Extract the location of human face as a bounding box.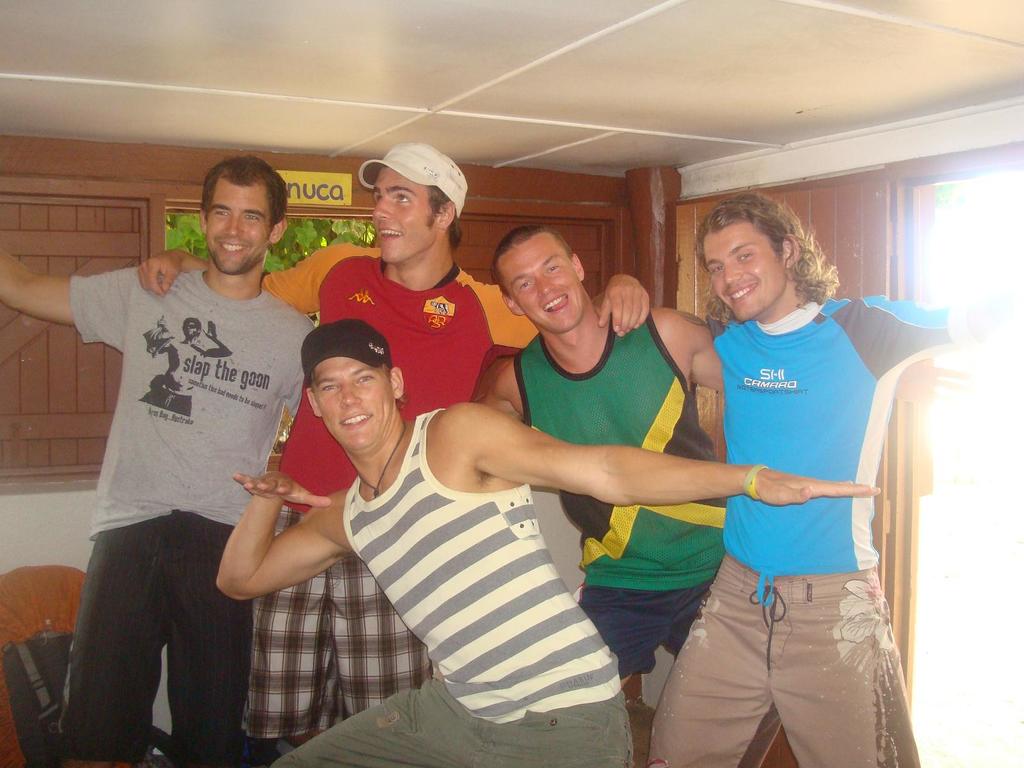
371, 164, 439, 263.
